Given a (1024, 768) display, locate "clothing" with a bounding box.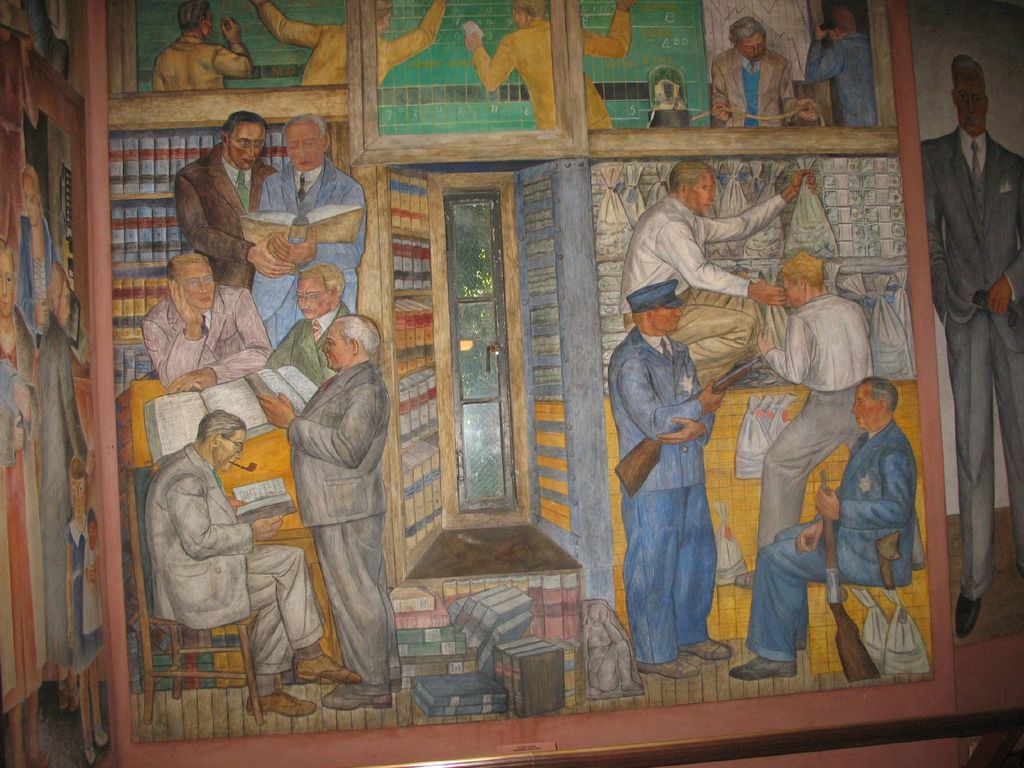
Located: Rect(612, 188, 790, 392).
